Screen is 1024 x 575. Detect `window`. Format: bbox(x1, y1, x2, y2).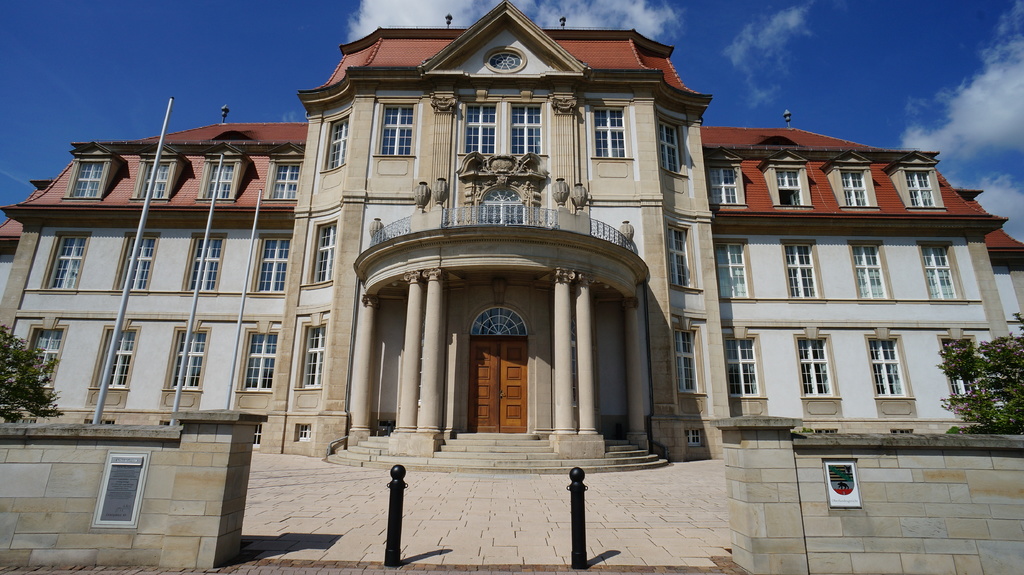
bbox(877, 322, 925, 406).
